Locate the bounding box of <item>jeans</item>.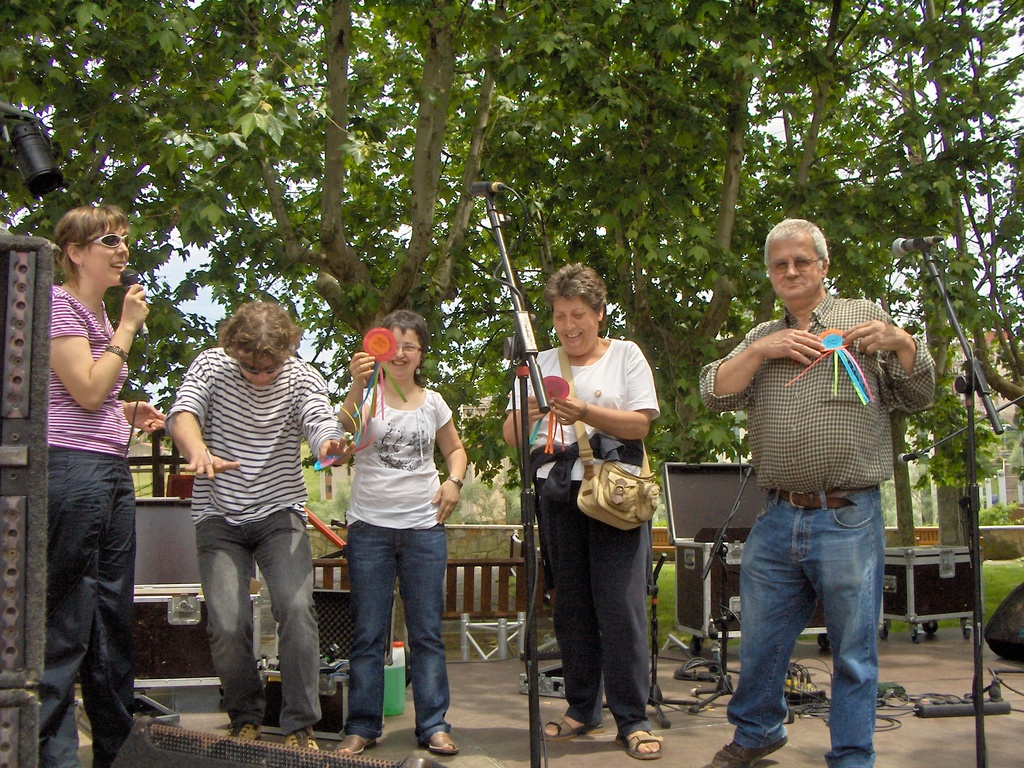
Bounding box: box=[328, 522, 460, 739].
